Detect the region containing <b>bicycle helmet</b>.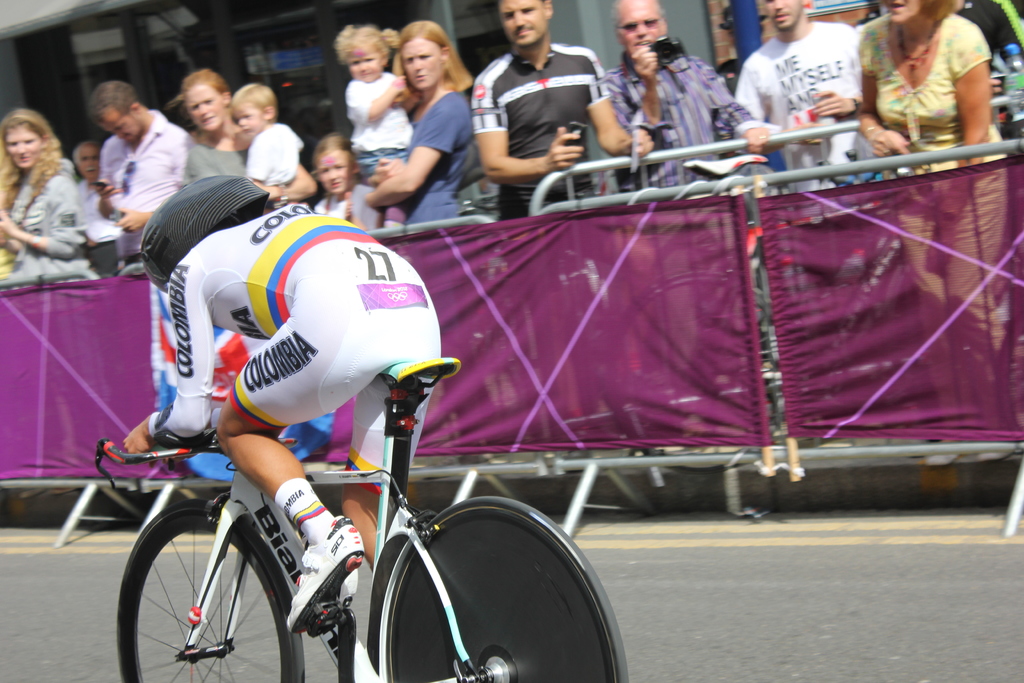
crop(141, 176, 276, 294).
